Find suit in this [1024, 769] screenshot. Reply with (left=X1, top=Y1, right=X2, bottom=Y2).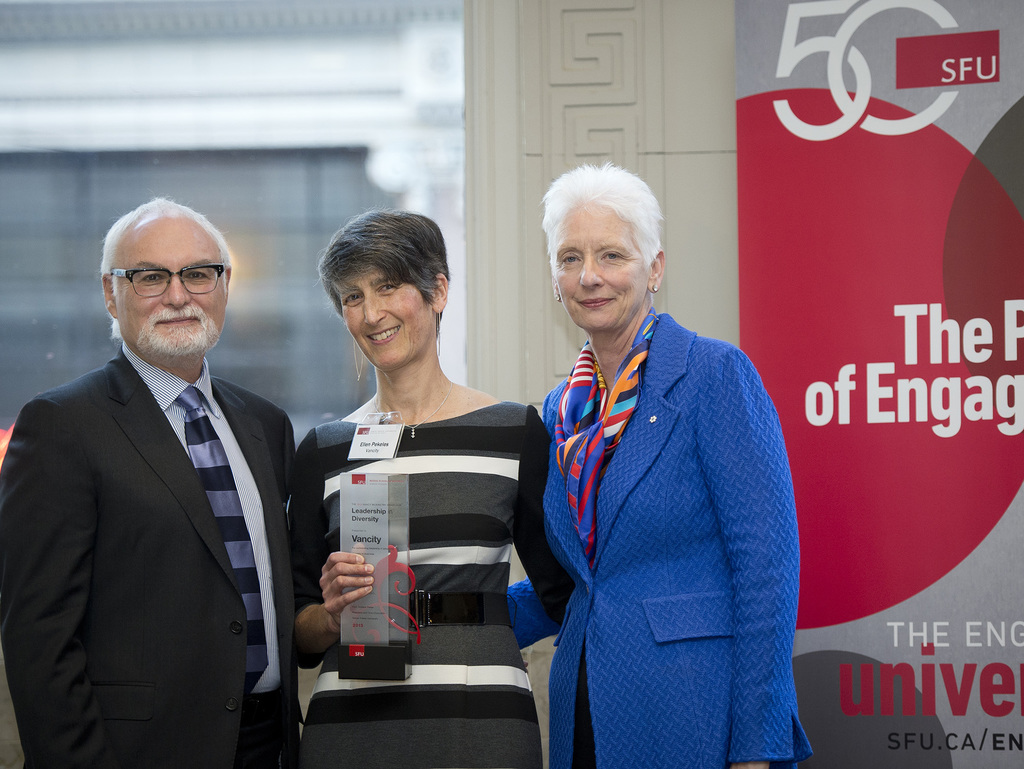
(left=0, top=349, right=298, bottom=768).
